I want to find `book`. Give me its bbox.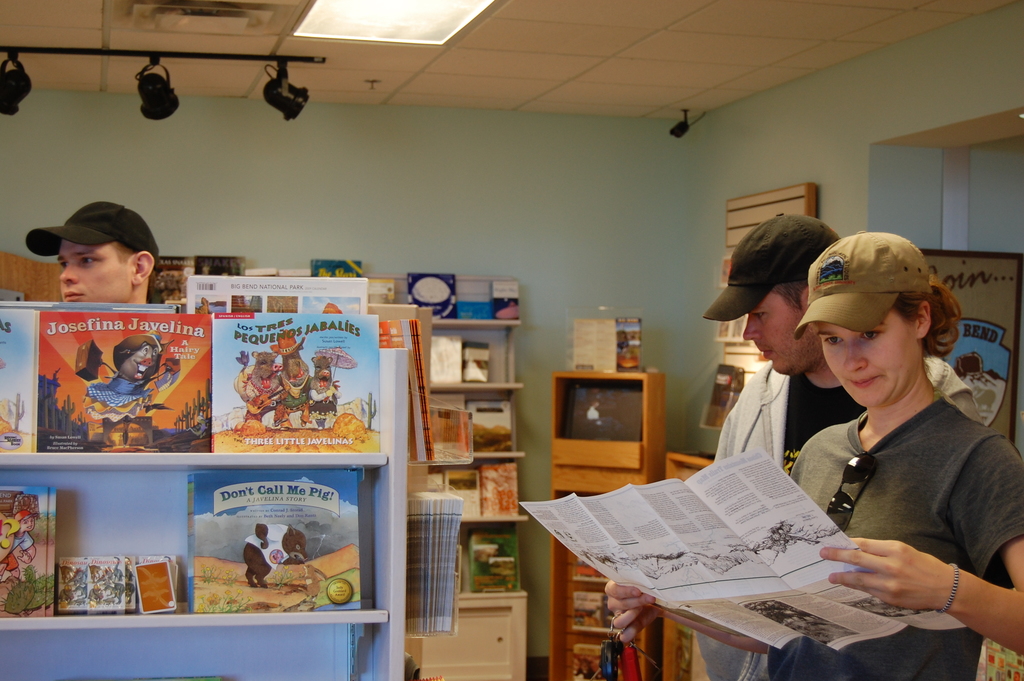
476 527 509 596.
